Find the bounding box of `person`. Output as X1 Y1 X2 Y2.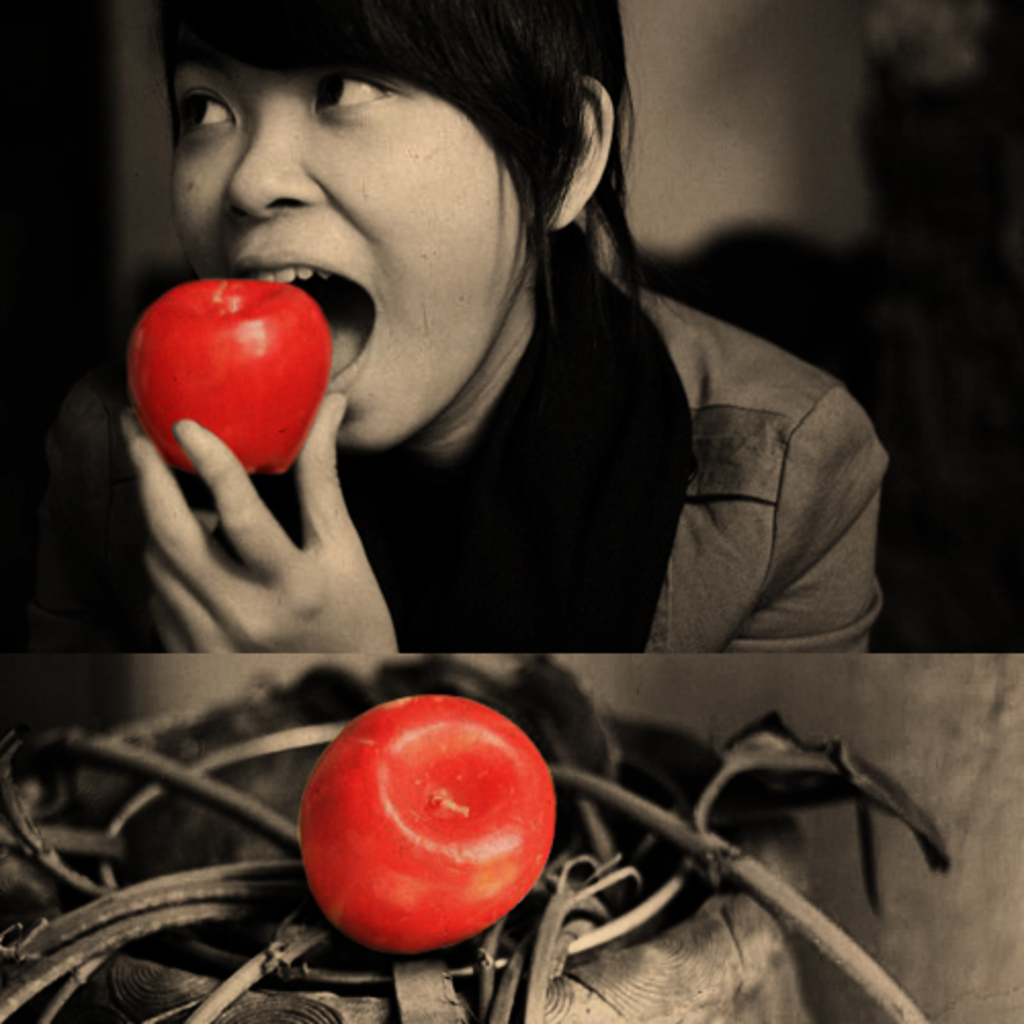
72 39 889 829.
